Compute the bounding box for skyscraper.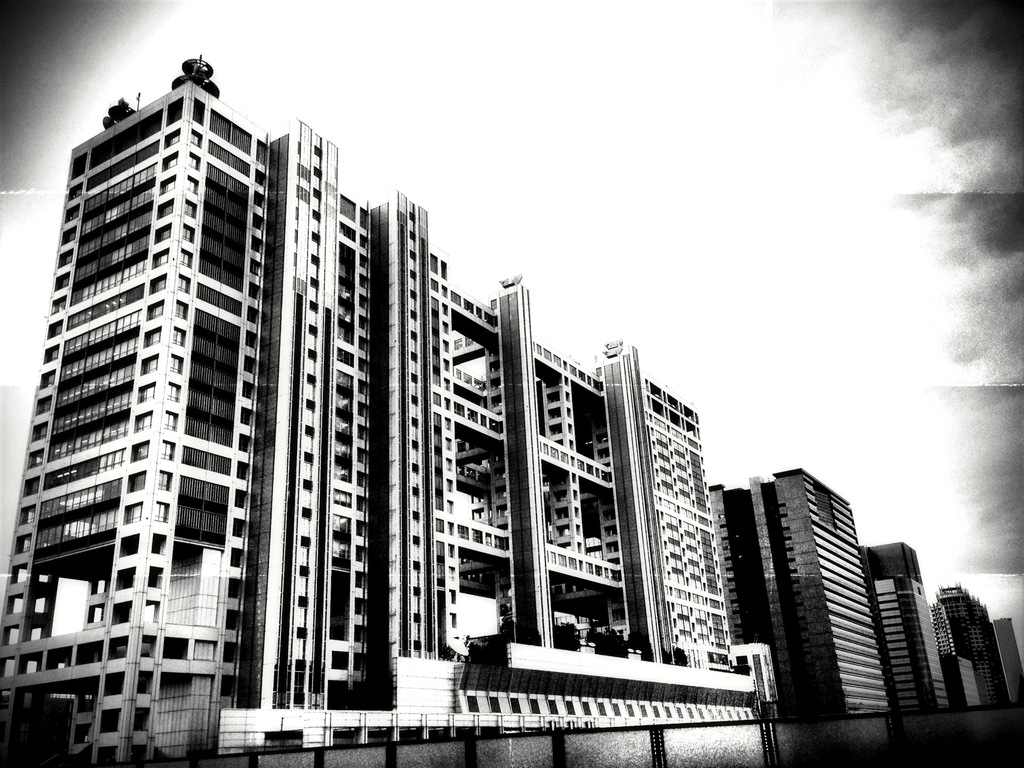
[704, 461, 883, 756].
